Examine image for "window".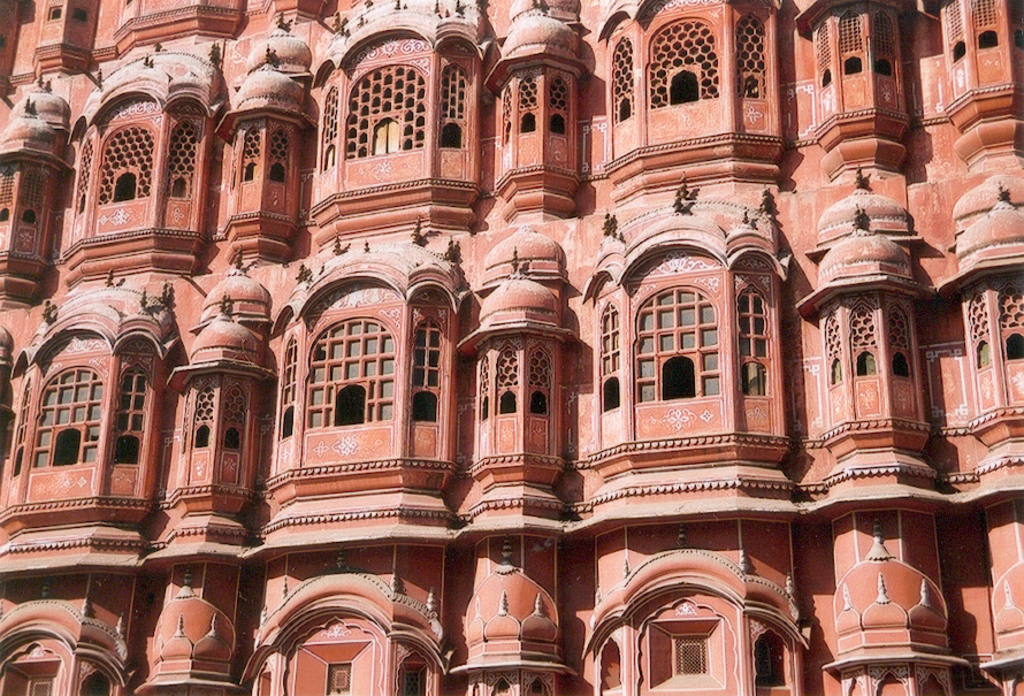
Examination result: <box>254,619,441,695</box>.
